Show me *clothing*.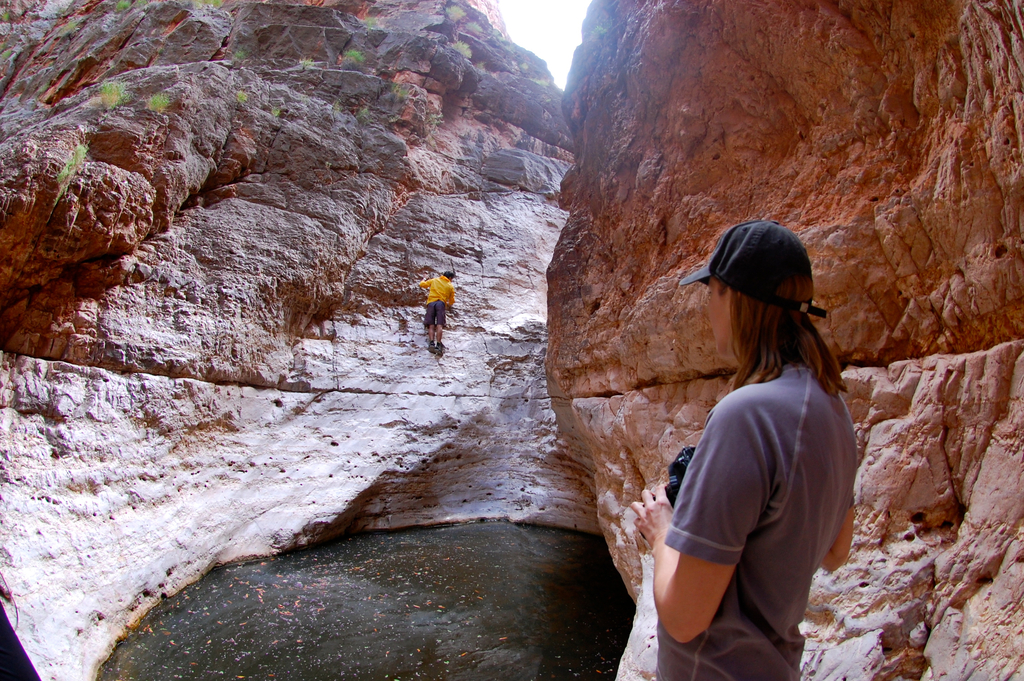
*clothing* is here: 420/272/455/329.
